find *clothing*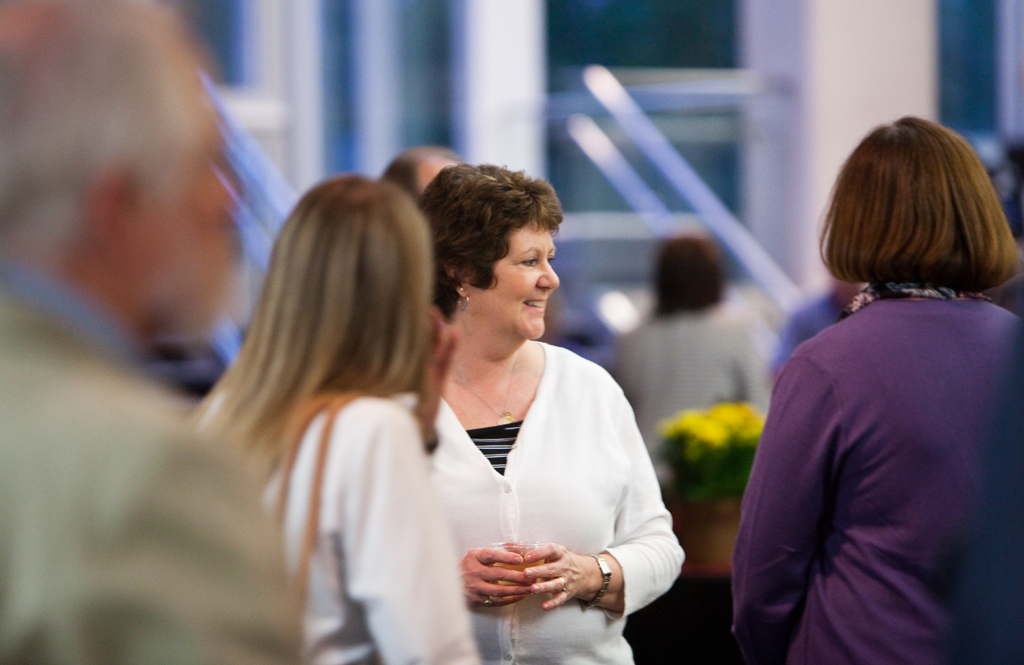
BBox(202, 392, 490, 664)
